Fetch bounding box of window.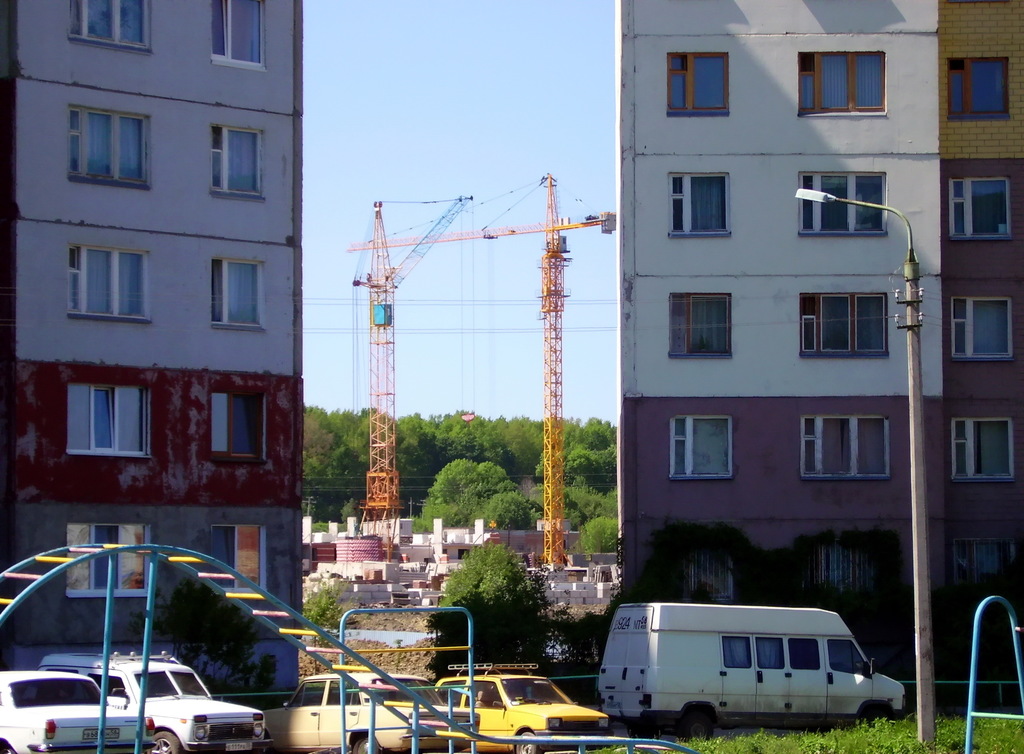
Bbox: (952, 416, 1015, 485).
